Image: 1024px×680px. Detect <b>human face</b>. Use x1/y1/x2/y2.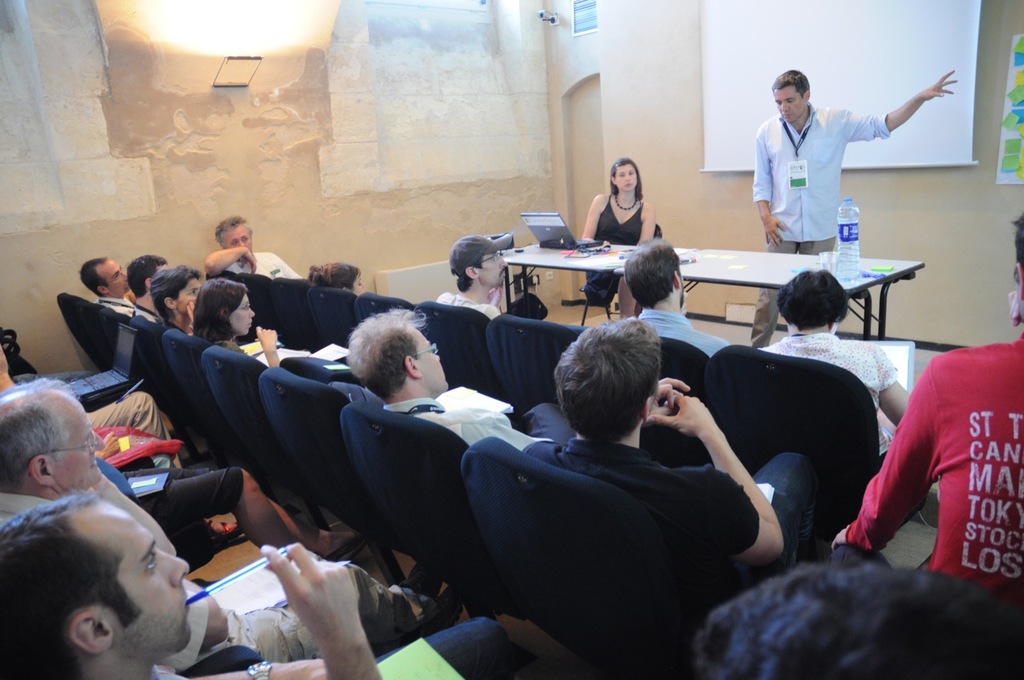
181/280/205/310.
